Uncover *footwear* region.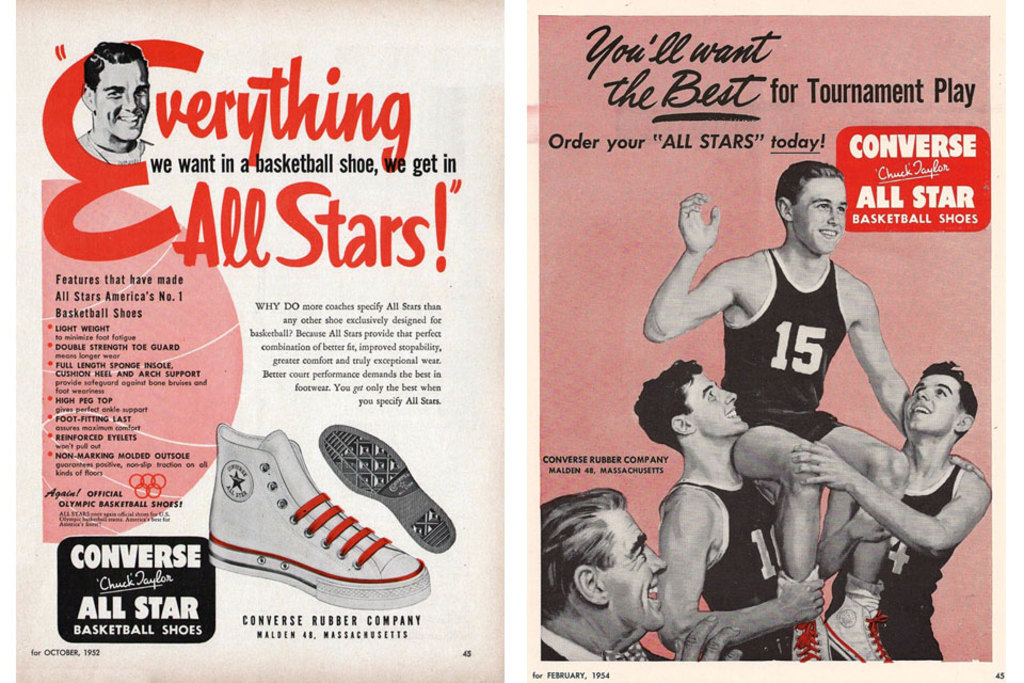
Uncovered: (201, 422, 434, 615).
